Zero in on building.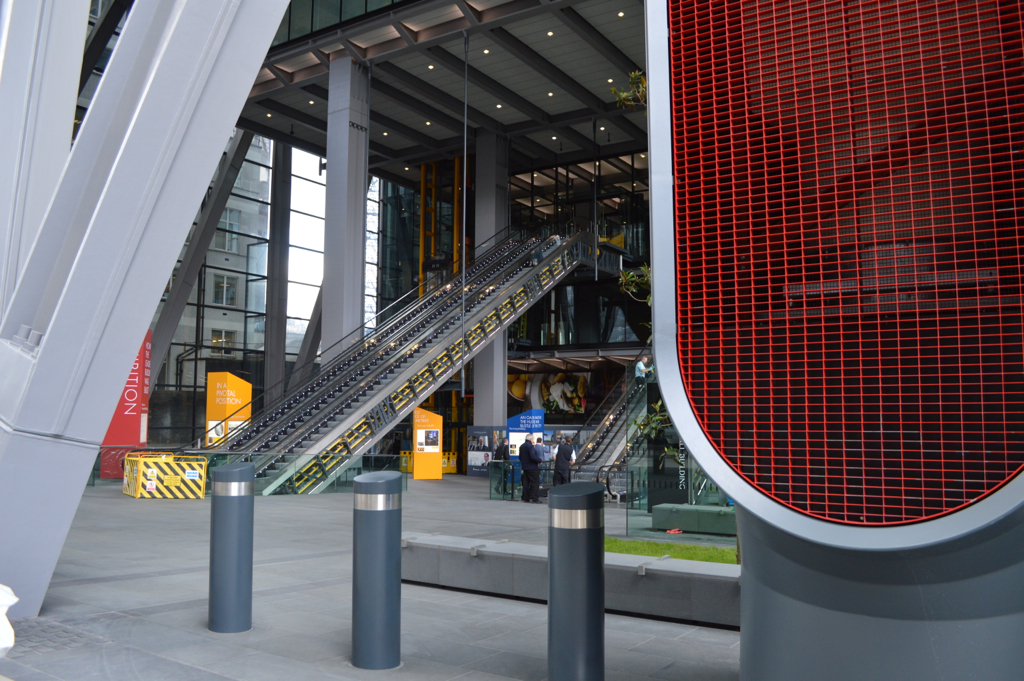
Zeroed in: bbox=(0, 0, 1023, 680).
